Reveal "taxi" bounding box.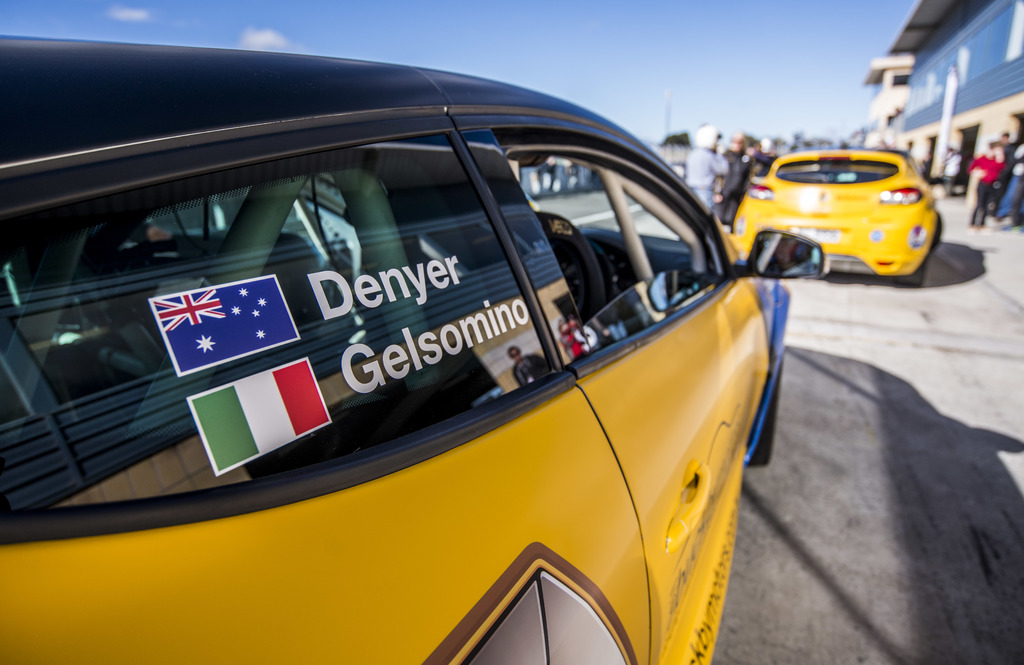
Revealed: region(730, 147, 944, 288).
